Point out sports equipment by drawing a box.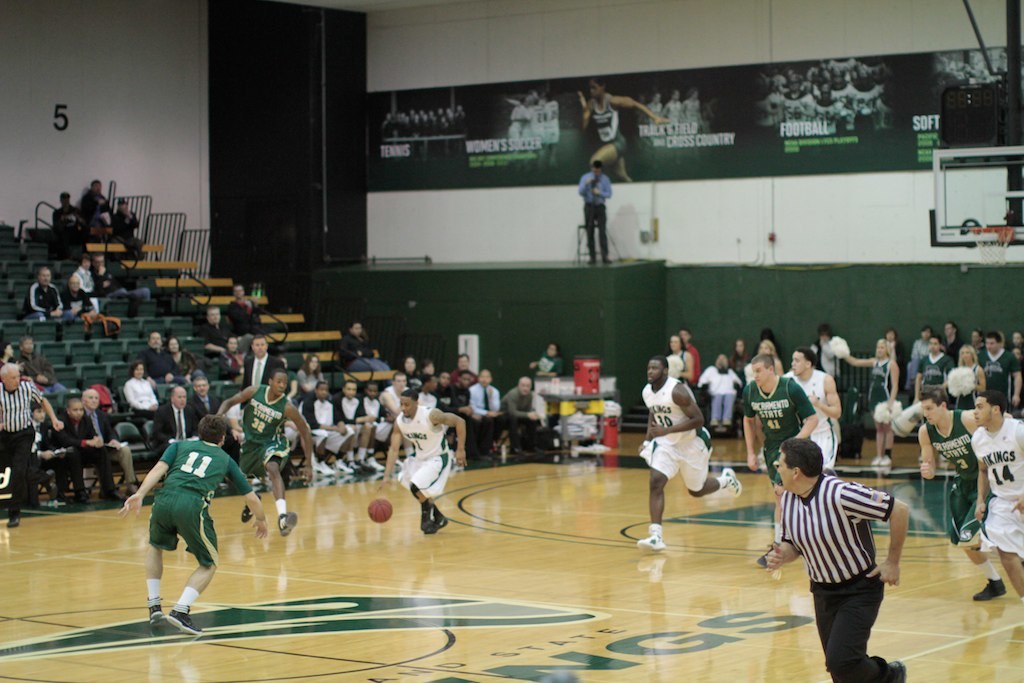
pyautogui.locateOnScreen(640, 522, 665, 553).
